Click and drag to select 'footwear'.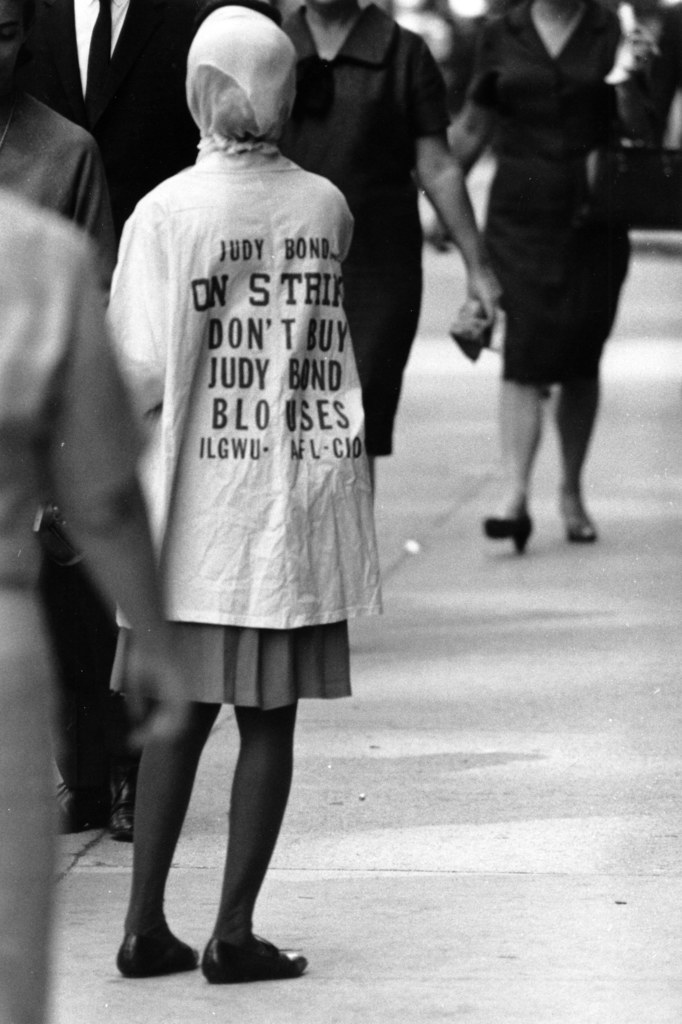
Selection: {"left": 173, "top": 918, "right": 287, "bottom": 984}.
